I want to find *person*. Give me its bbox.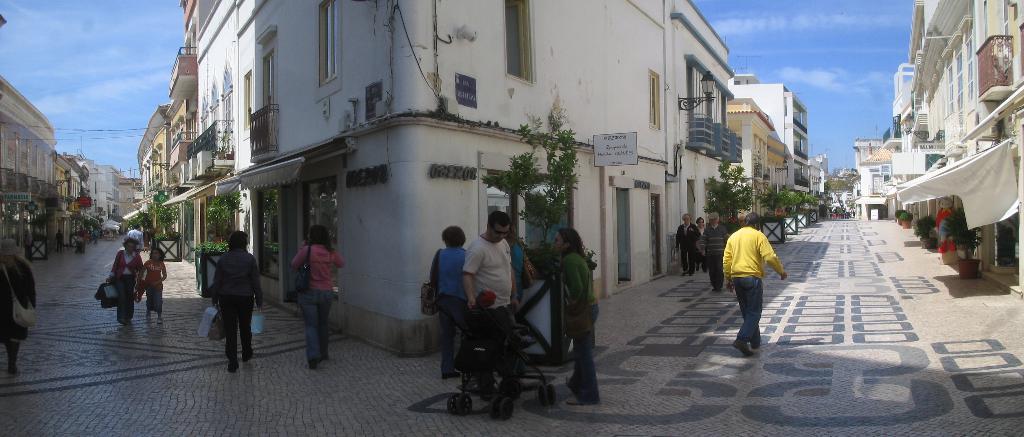
l=431, t=222, r=472, b=377.
